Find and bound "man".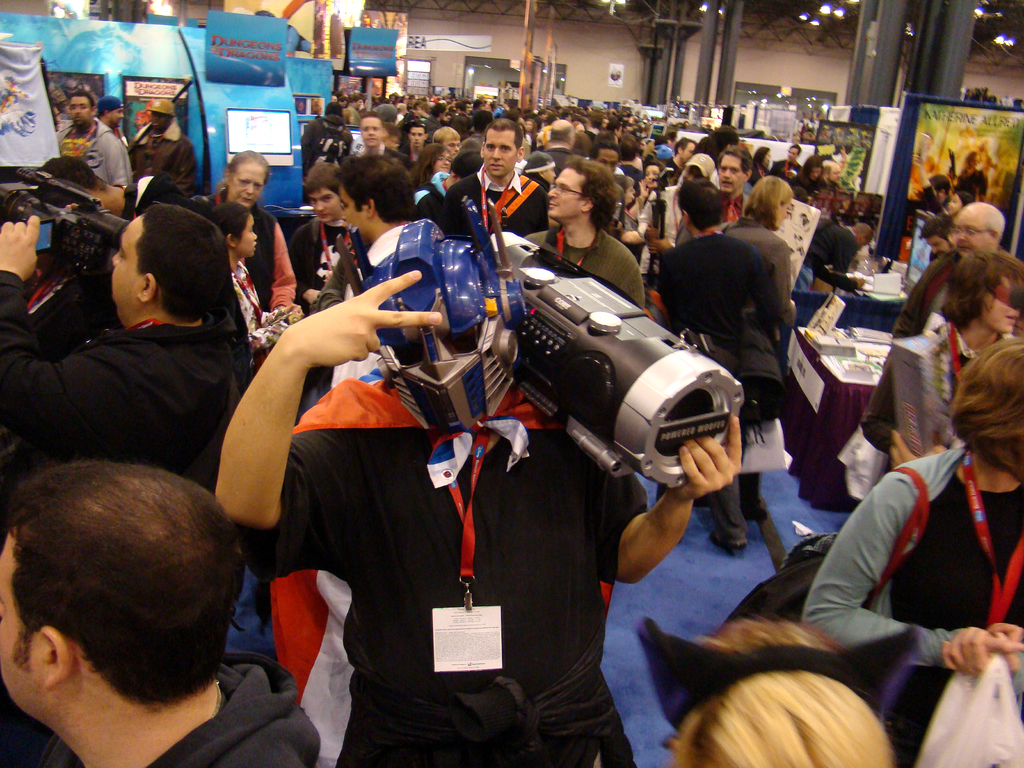
Bound: [538, 121, 576, 180].
